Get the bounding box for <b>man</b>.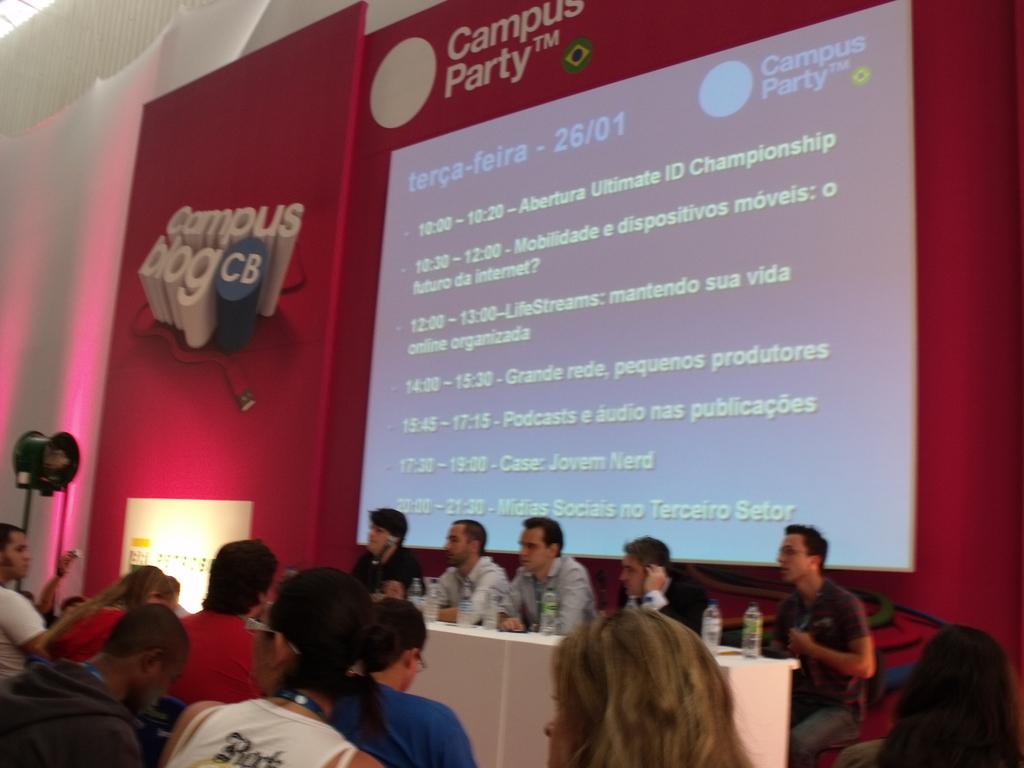
[751,522,886,767].
